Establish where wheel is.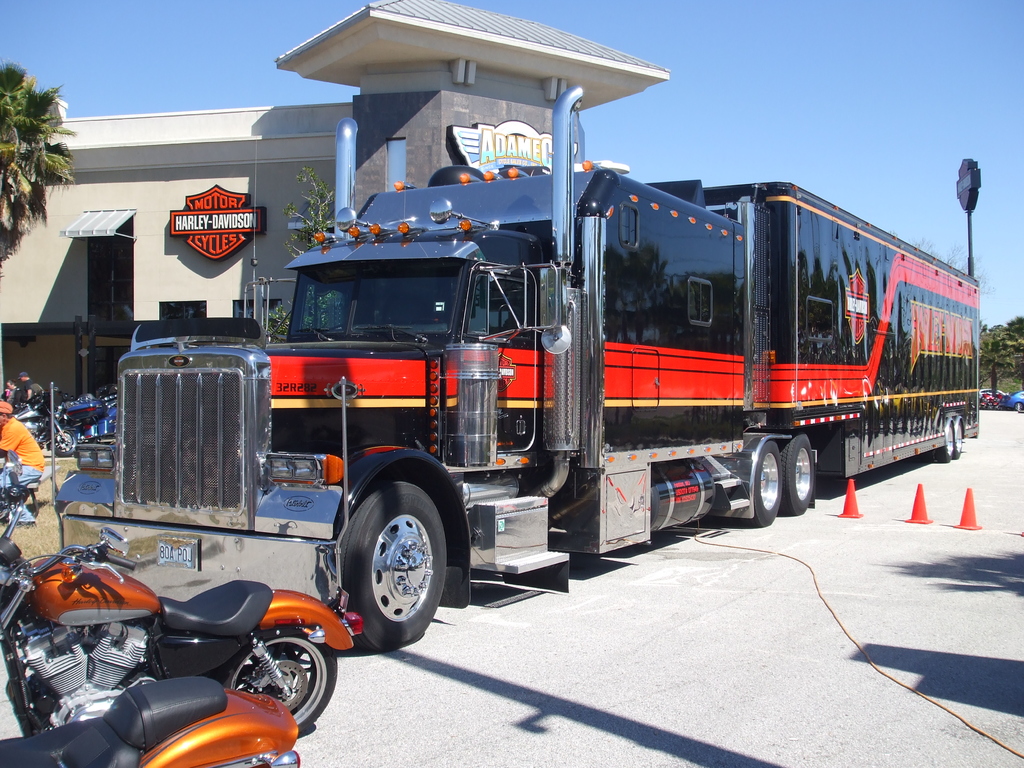
Established at l=956, t=424, r=965, b=457.
